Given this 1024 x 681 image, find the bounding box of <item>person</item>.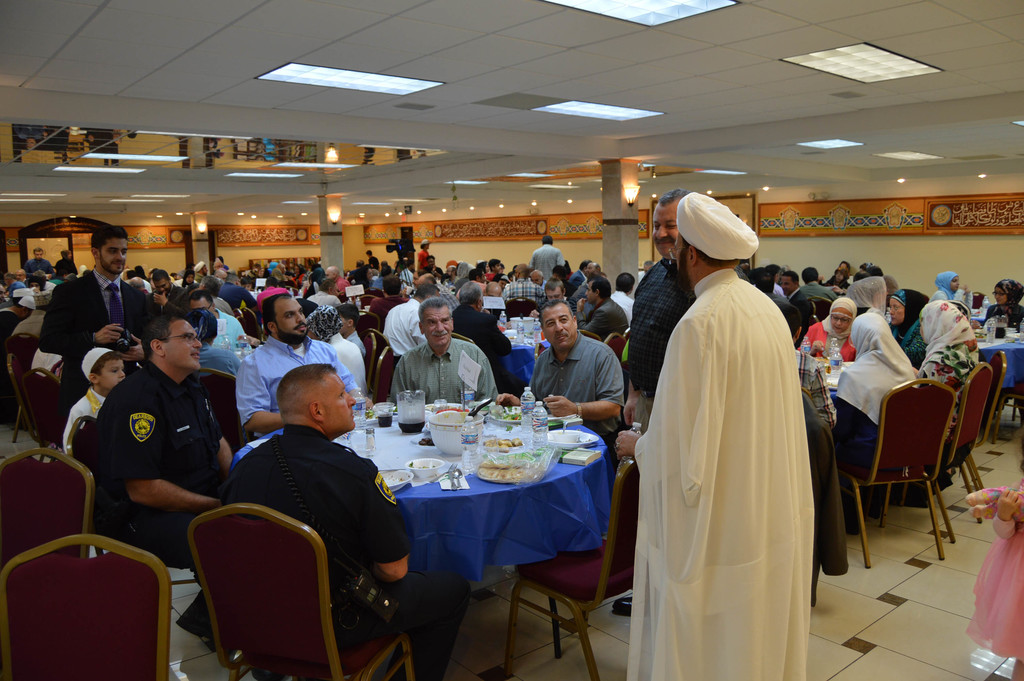
{"left": 632, "top": 192, "right": 834, "bottom": 680}.
